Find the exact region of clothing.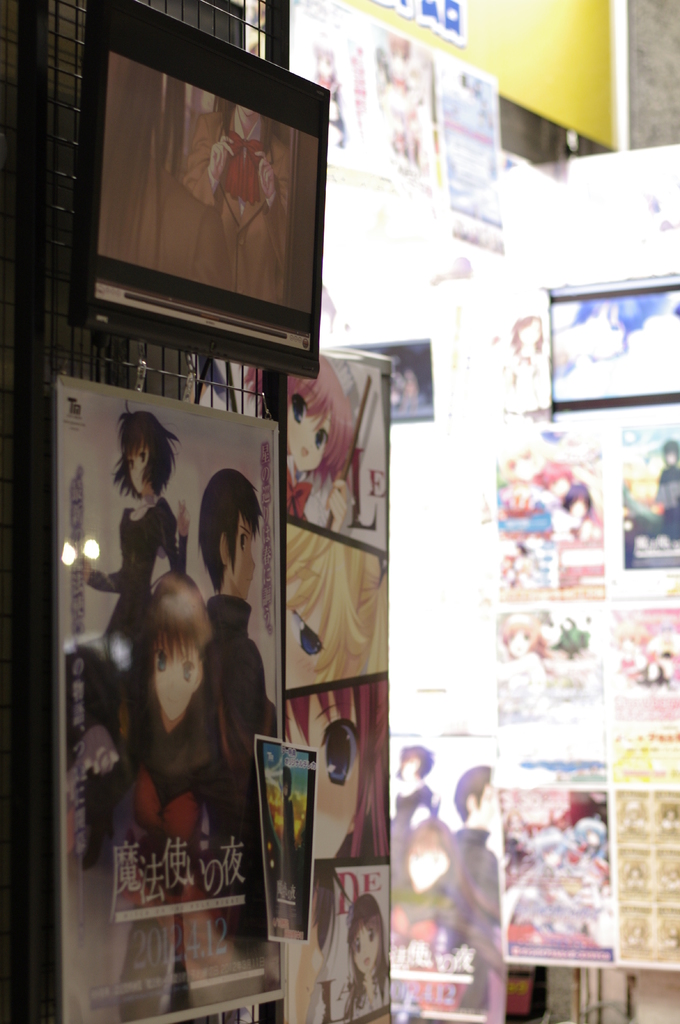
Exact region: locate(657, 463, 679, 536).
